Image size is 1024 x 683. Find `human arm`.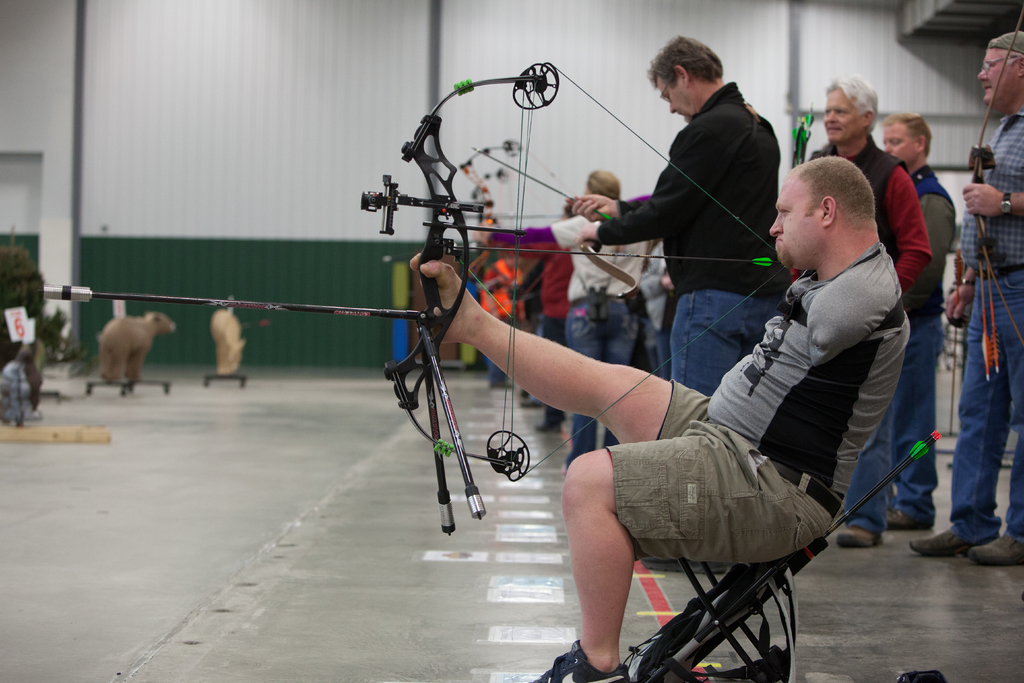
{"x1": 916, "y1": 188, "x2": 954, "y2": 265}.
